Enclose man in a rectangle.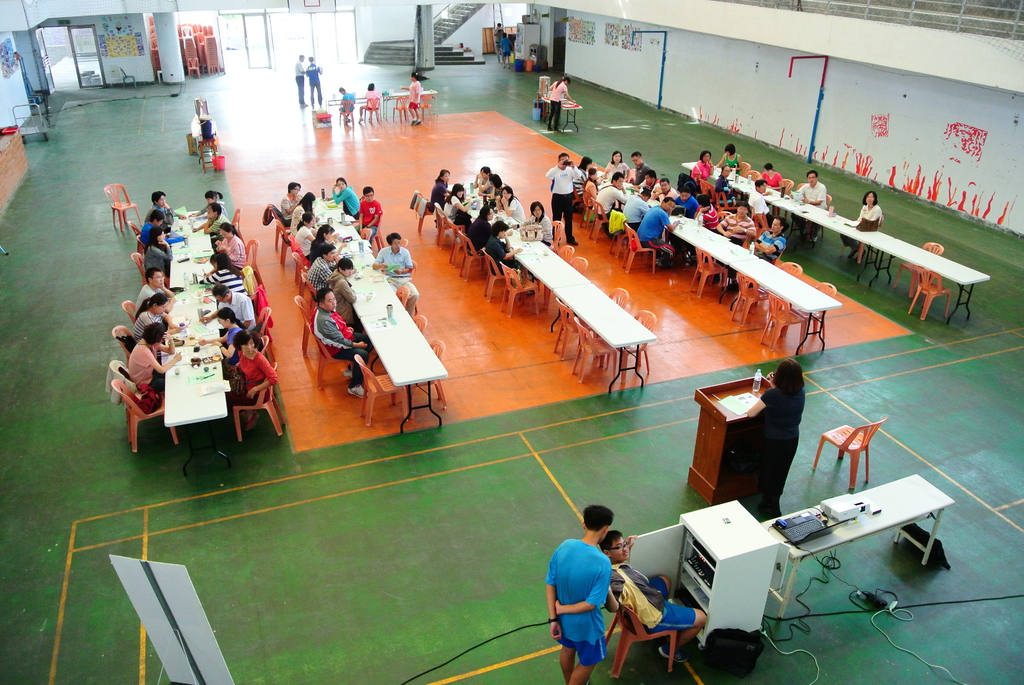
(133,269,175,312).
